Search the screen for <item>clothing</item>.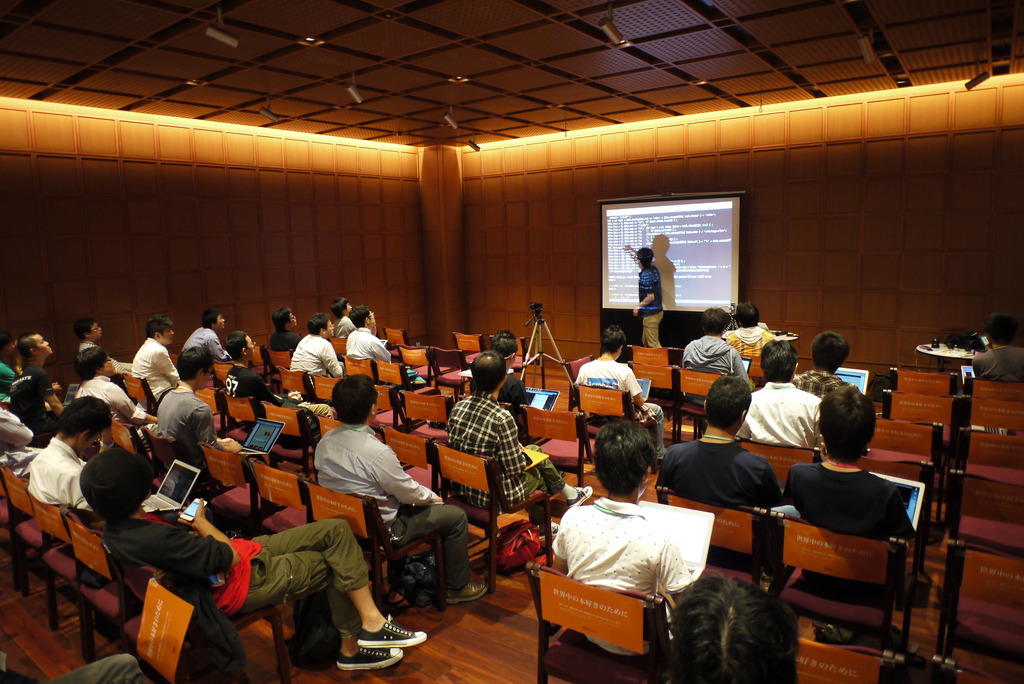
Found at 547/489/705/653.
